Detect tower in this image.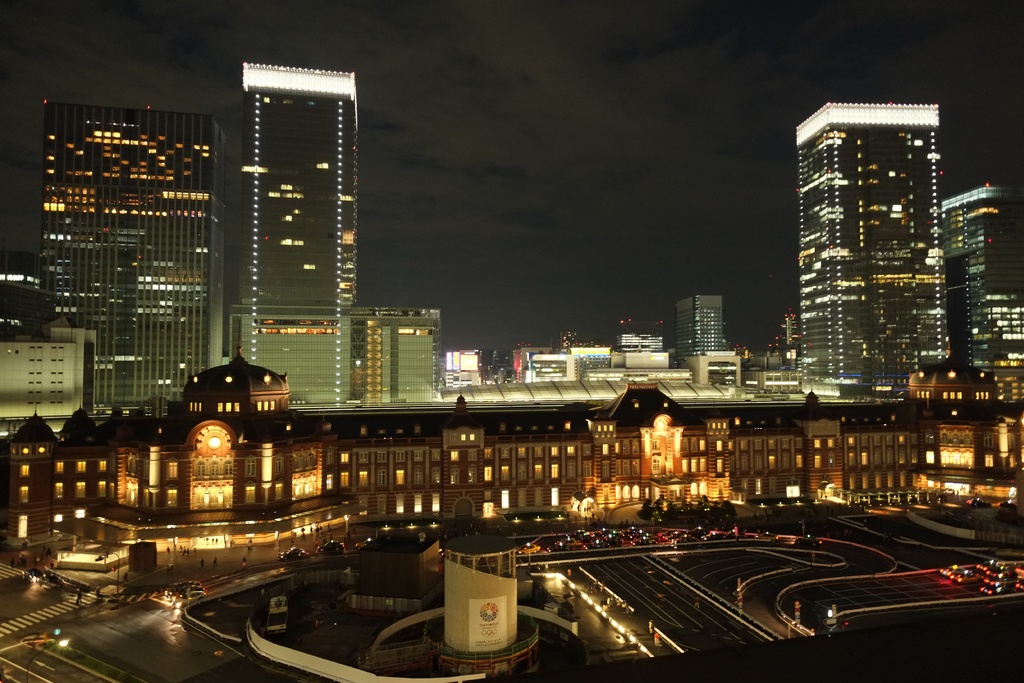
Detection: box=[938, 183, 1023, 385].
